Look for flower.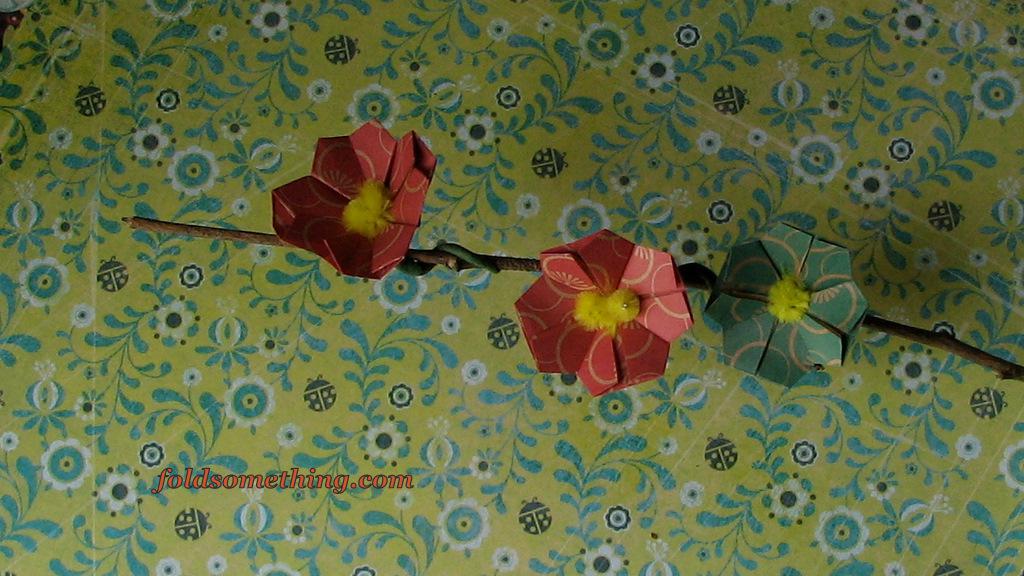
Found: bbox=(267, 117, 440, 283).
